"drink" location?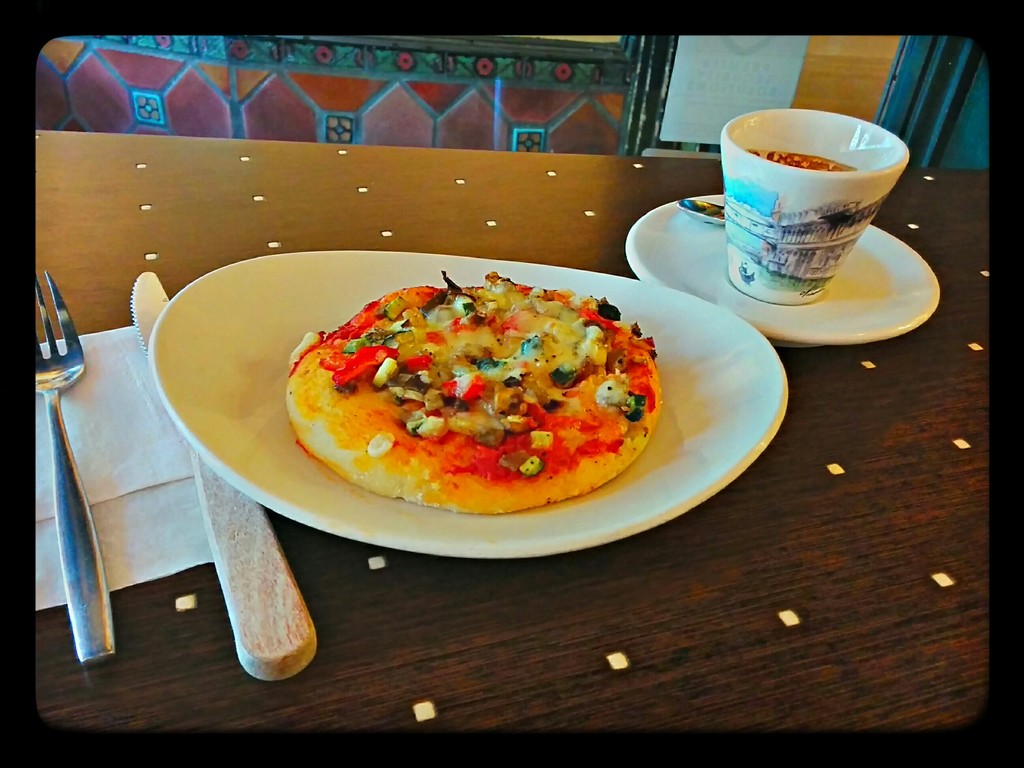
region(698, 102, 913, 354)
